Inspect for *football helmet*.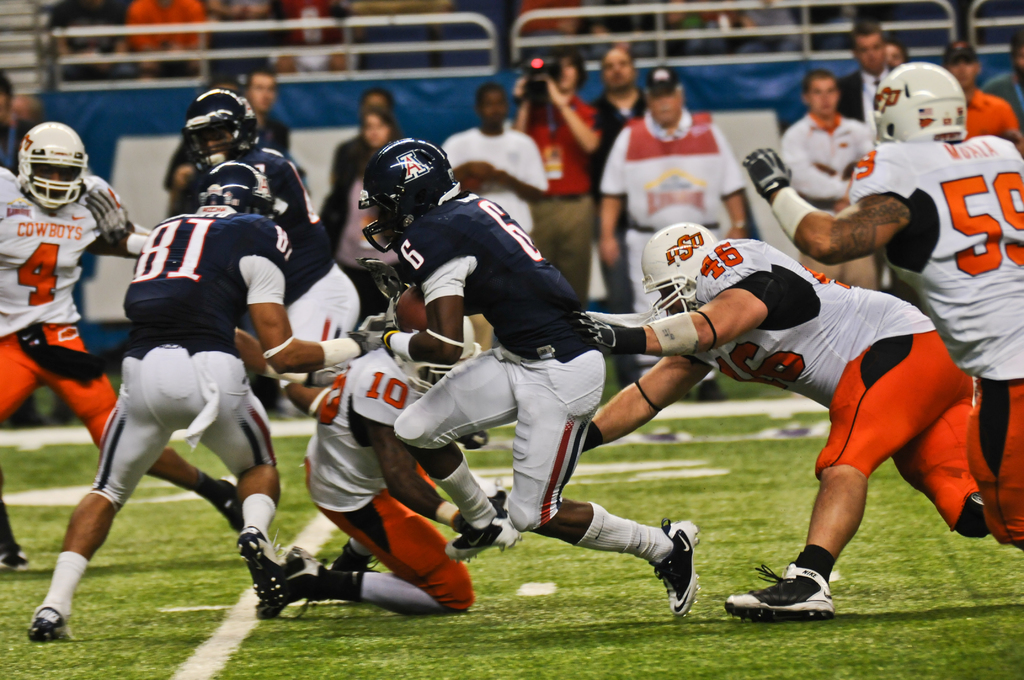
Inspection: [182,81,262,170].
